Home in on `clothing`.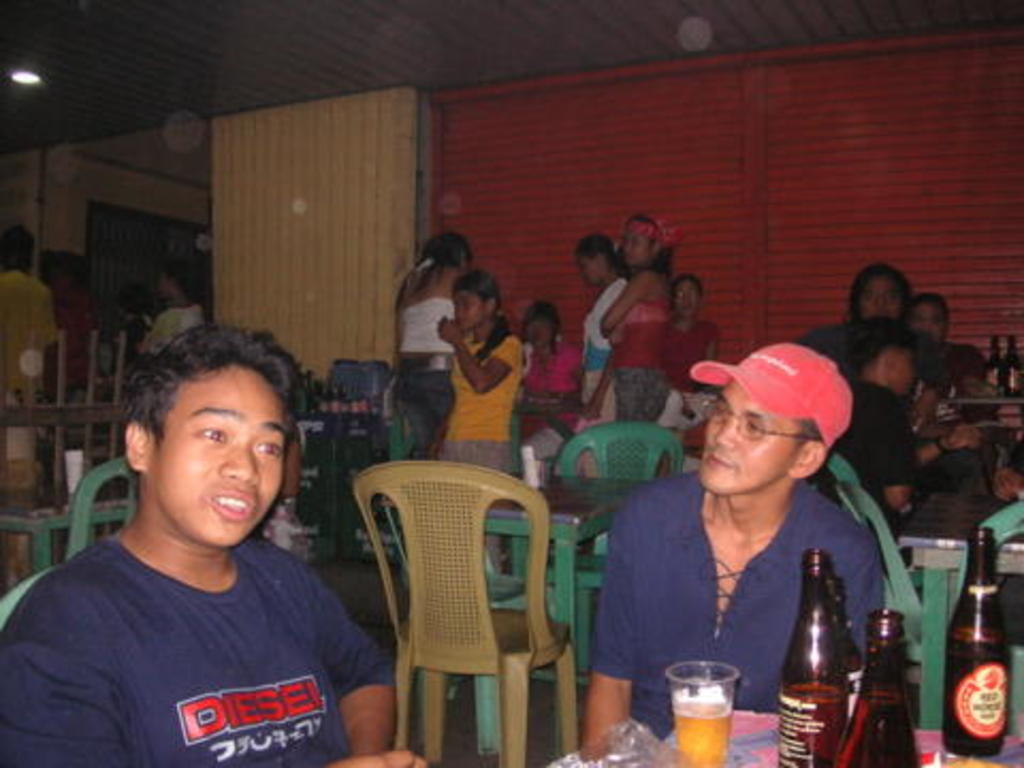
Homed in at (x1=883, y1=363, x2=1011, y2=512).
